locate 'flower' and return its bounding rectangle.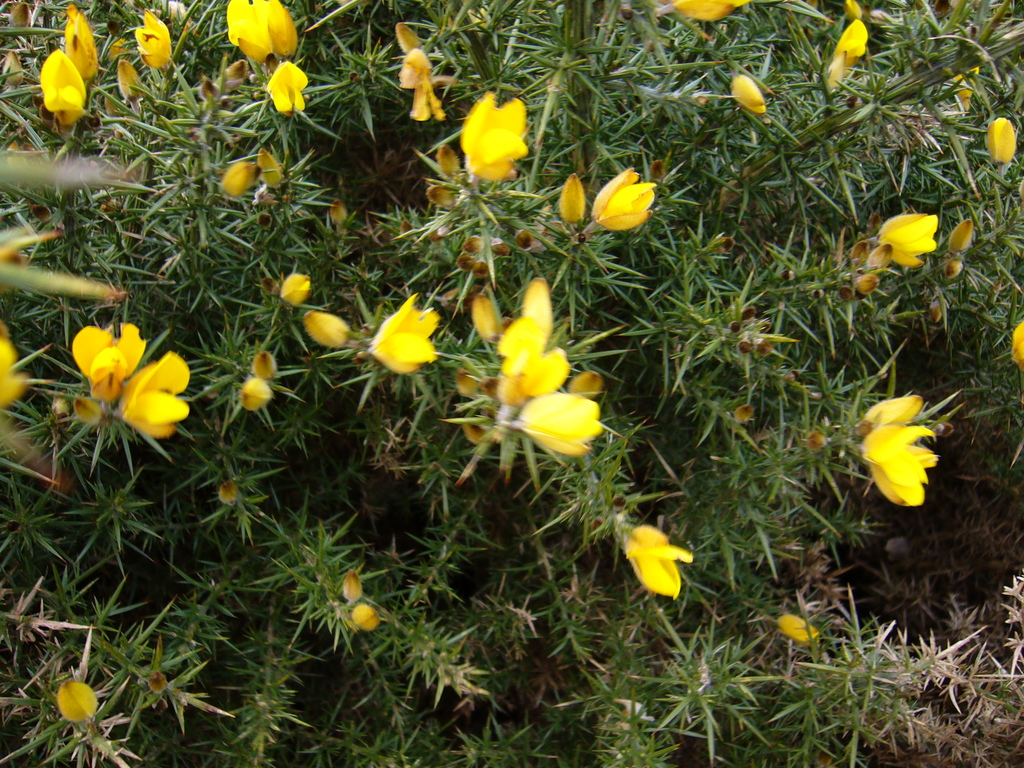
<bbox>591, 168, 660, 232</bbox>.
